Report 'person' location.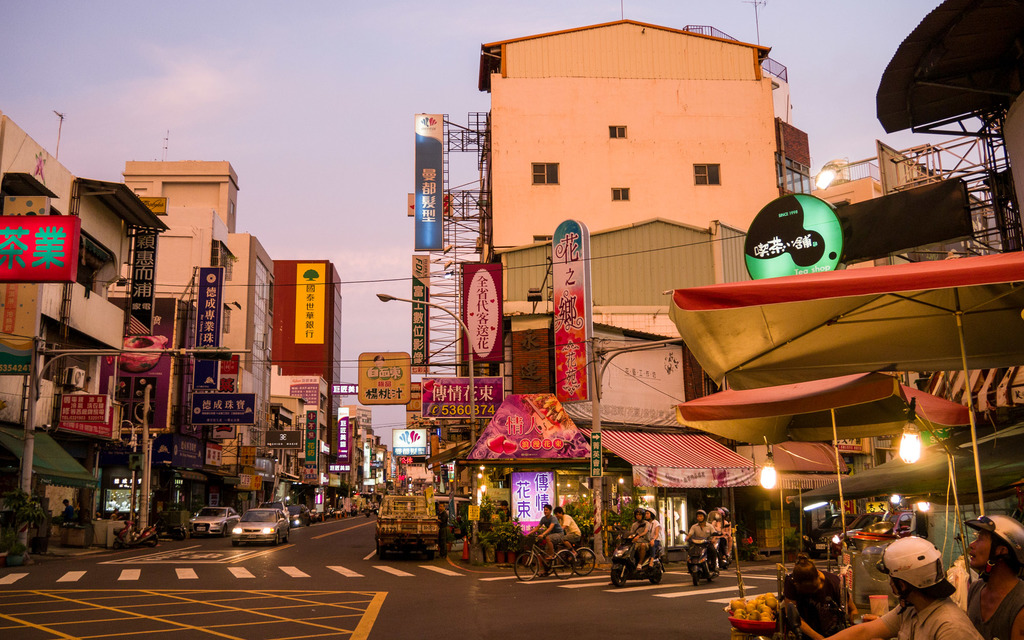
Report: BBox(435, 506, 449, 554).
